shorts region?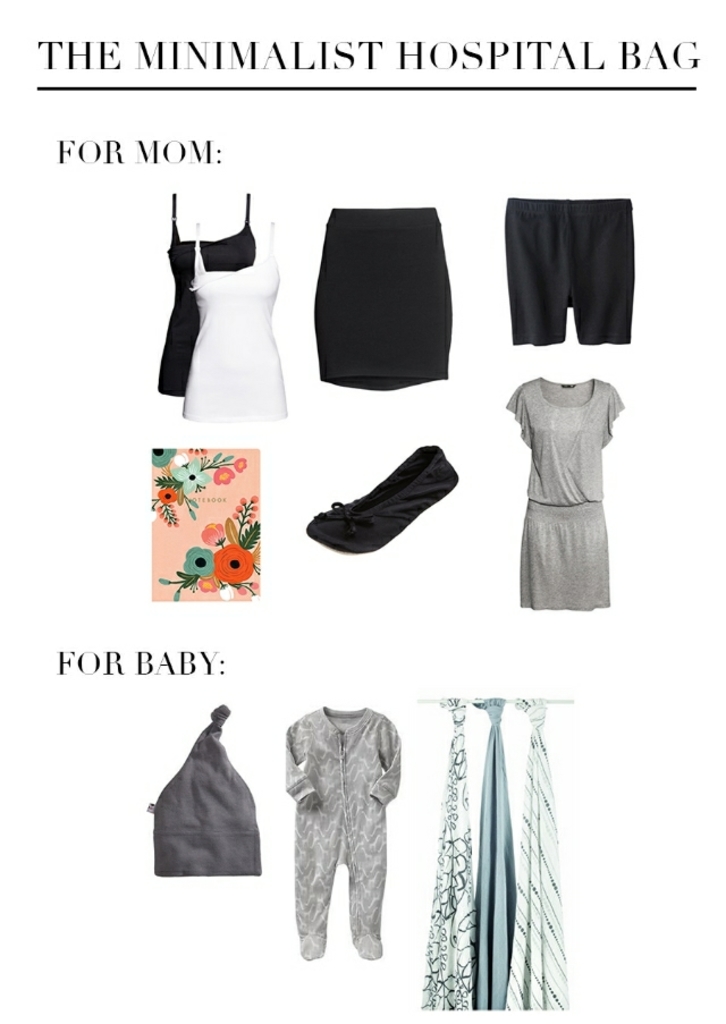
<region>521, 506, 611, 611</region>
